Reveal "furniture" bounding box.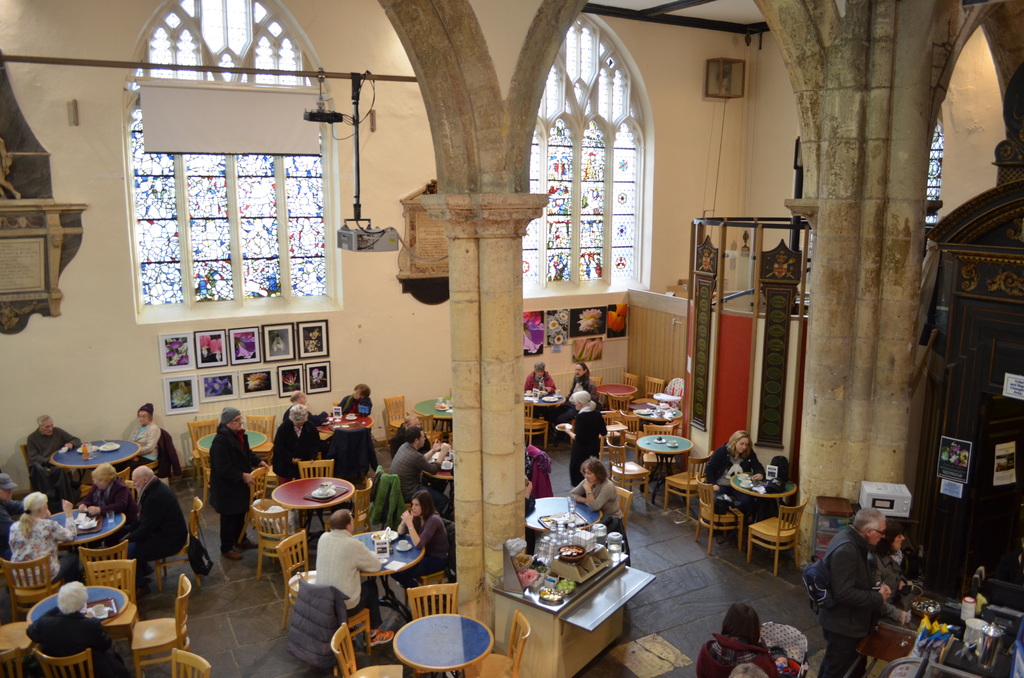
Revealed: 125,573,196,677.
